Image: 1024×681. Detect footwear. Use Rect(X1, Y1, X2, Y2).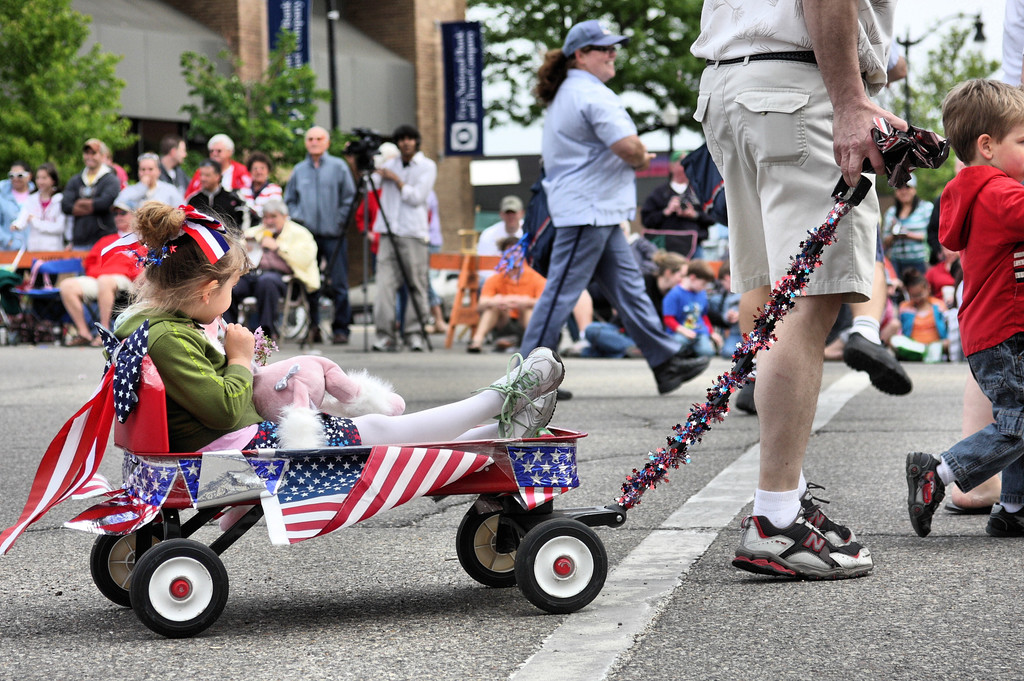
Rect(945, 493, 992, 509).
